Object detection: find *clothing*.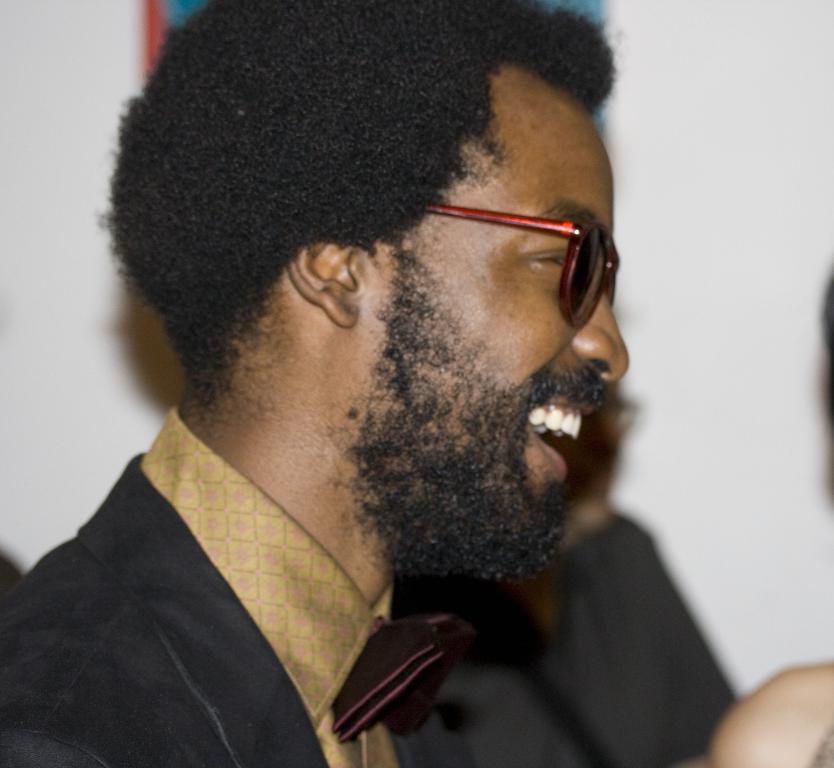
0/405/473/767.
